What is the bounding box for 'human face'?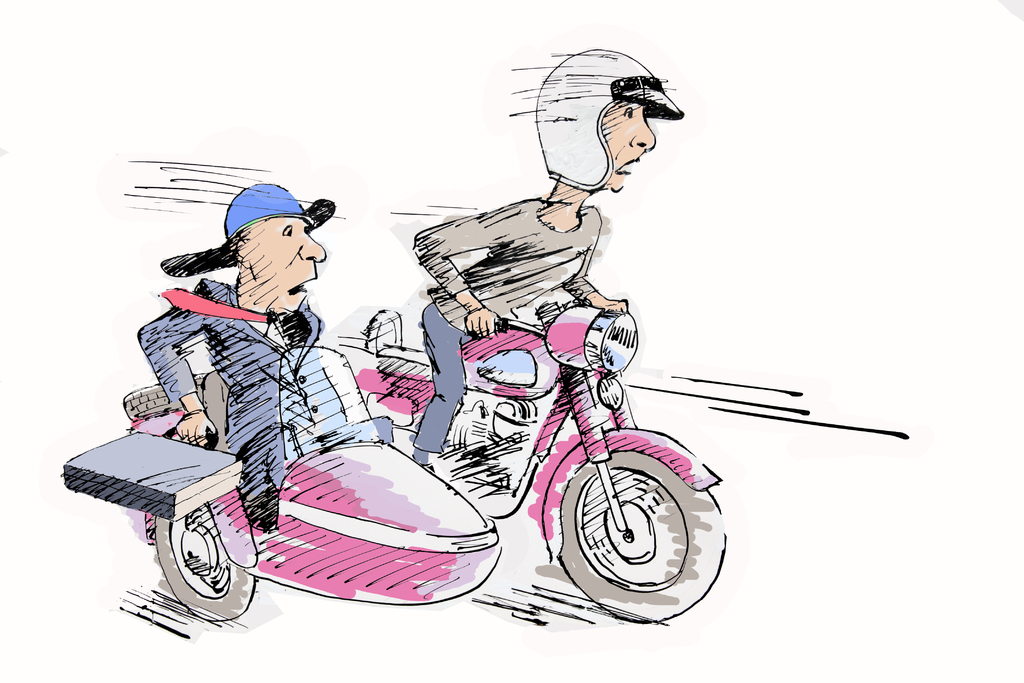
243/219/328/315.
